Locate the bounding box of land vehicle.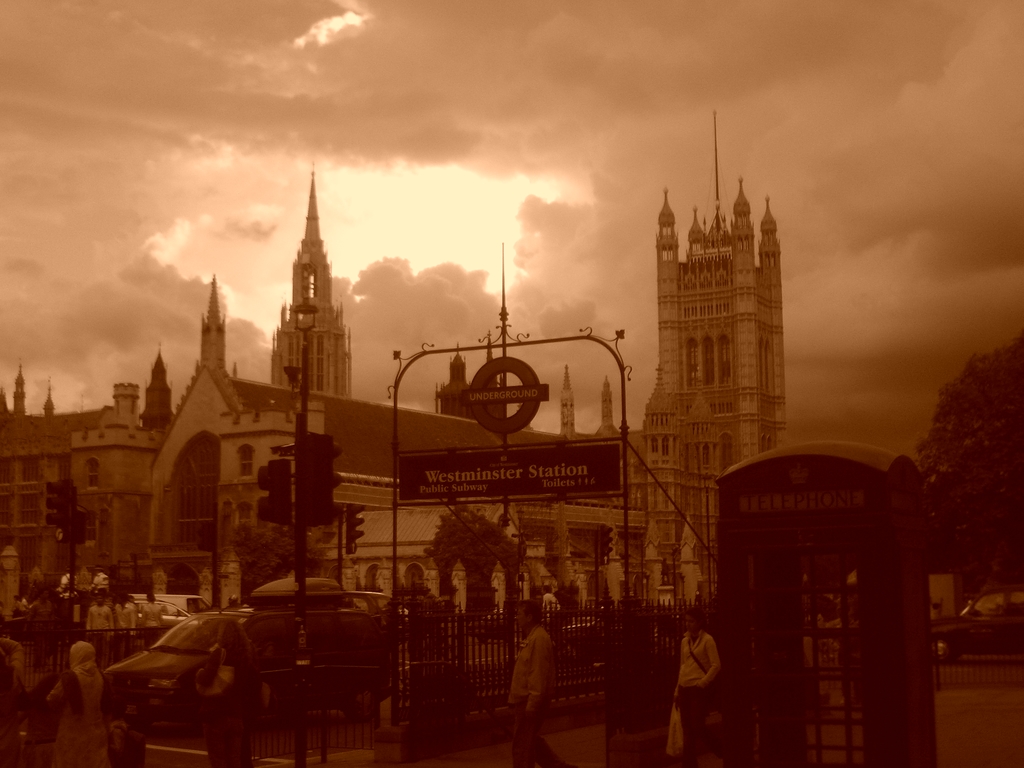
Bounding box: <box>929,584,1022,661</box>.
